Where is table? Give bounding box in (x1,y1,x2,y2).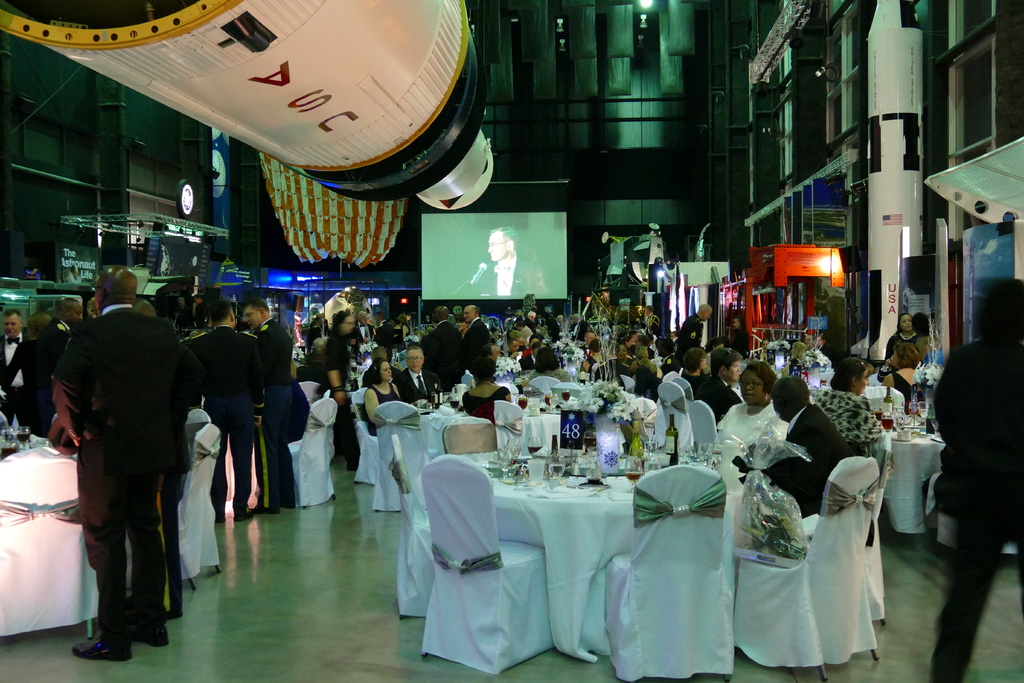
(410,403,595,450).
